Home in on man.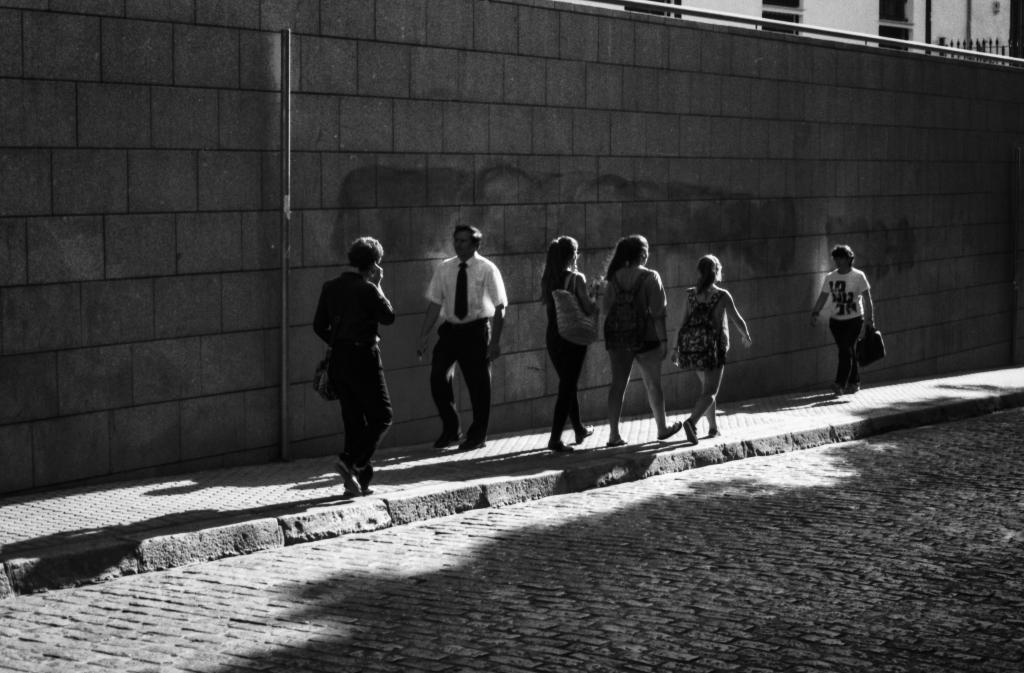
Homed in at l=312, t=231, r=395, b=496.
